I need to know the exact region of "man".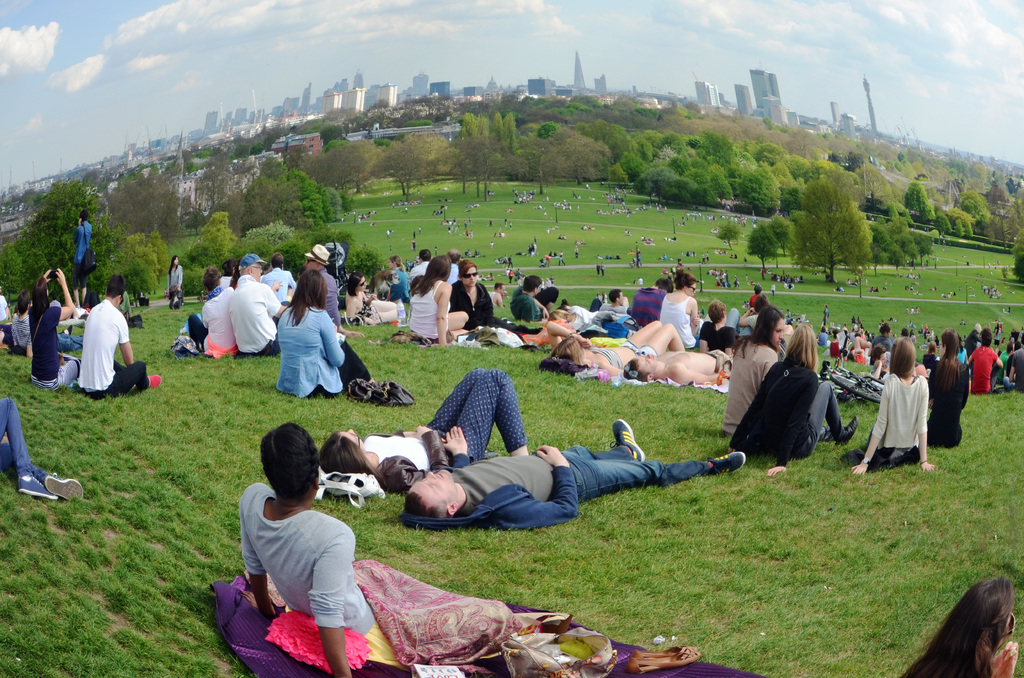
Region: rect(79, 276, 163, 400).
